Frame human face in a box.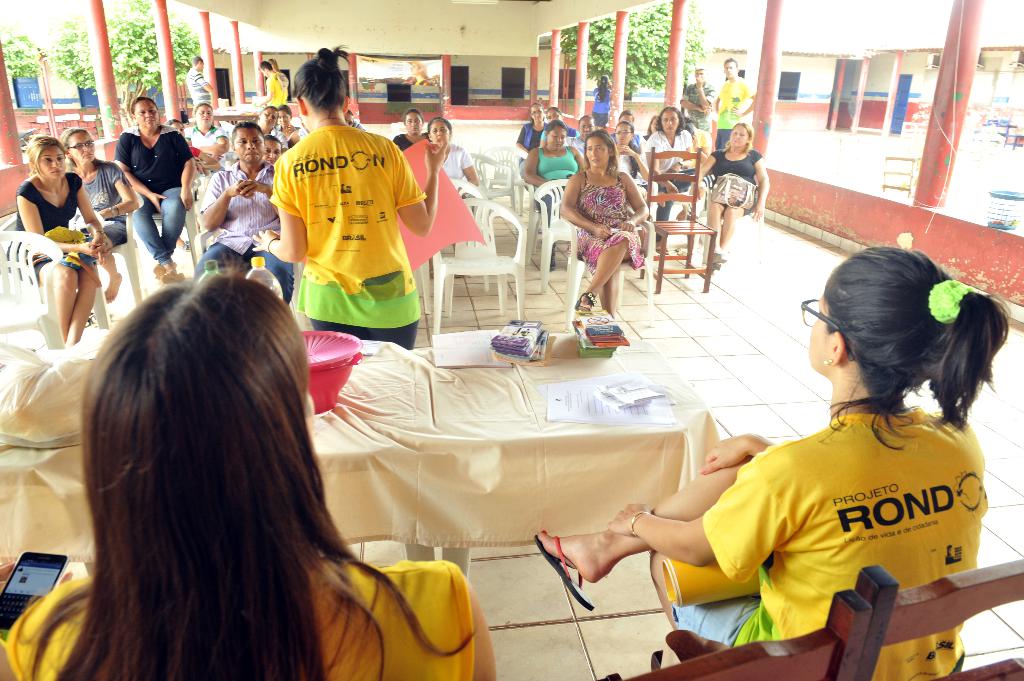
detection(547, 127, 563, 149).
